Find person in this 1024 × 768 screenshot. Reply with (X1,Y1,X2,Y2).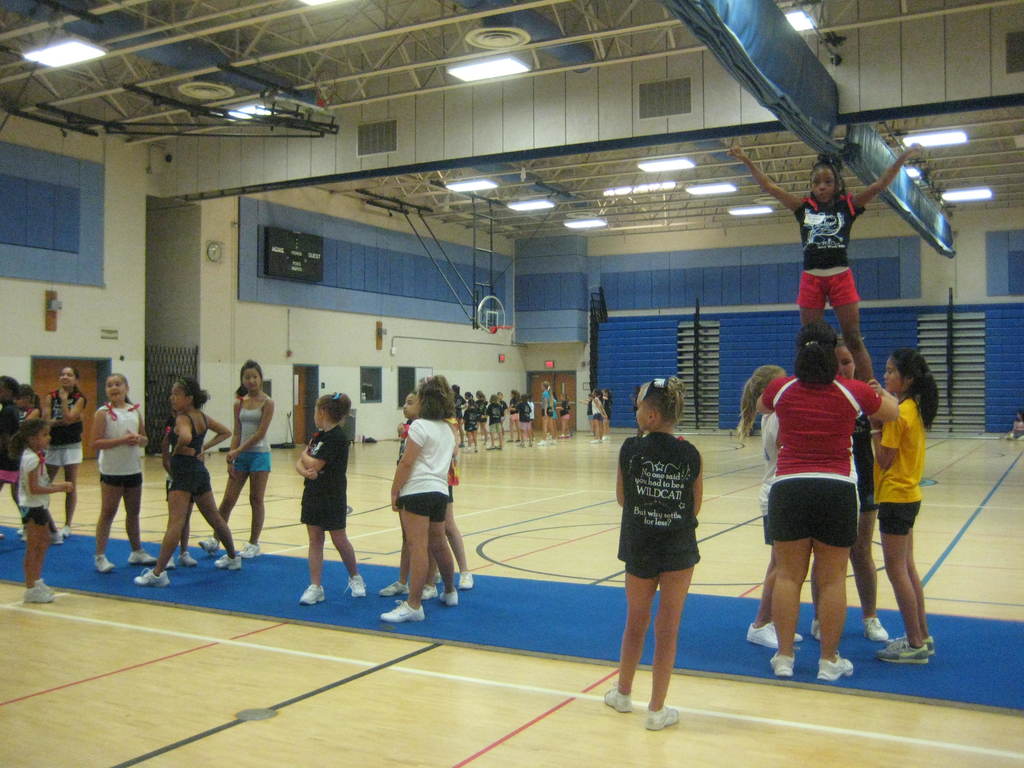
(195,351,263,564).
